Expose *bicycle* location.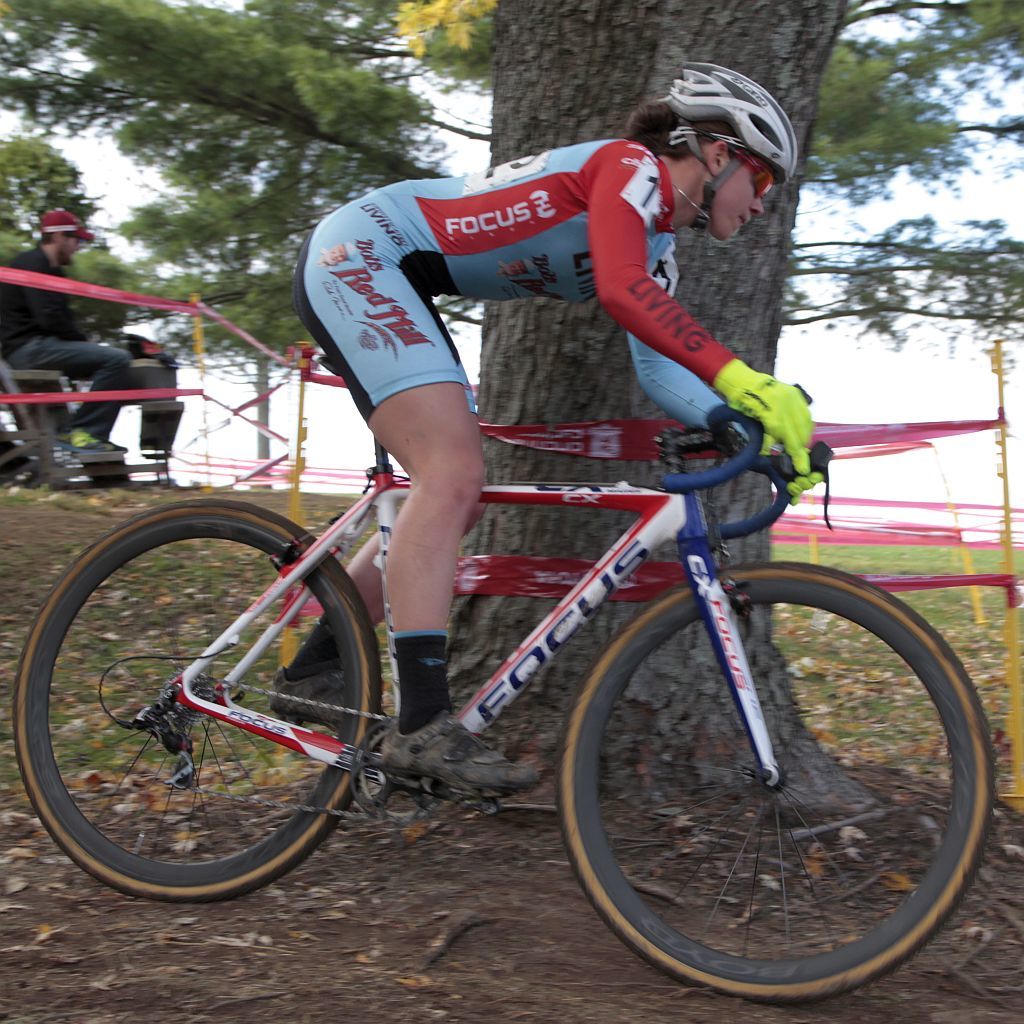
Exposed at <region>11, 327, 1016, 969</region>.
